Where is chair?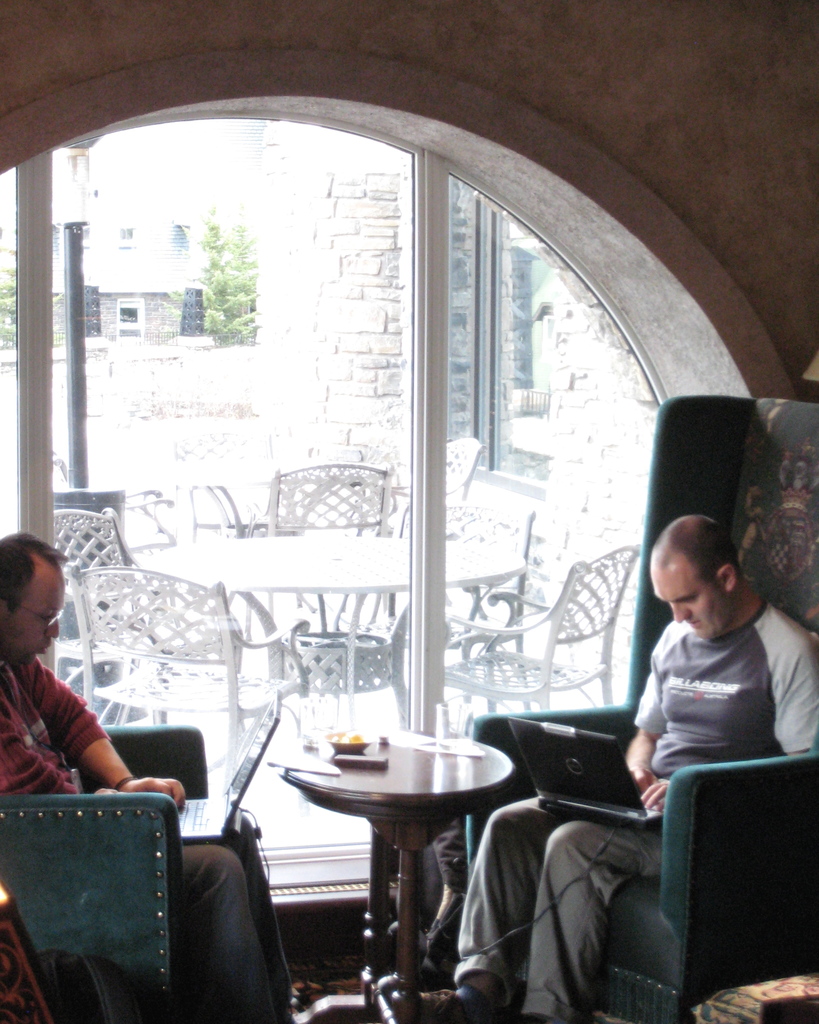
45 509 134 636.
